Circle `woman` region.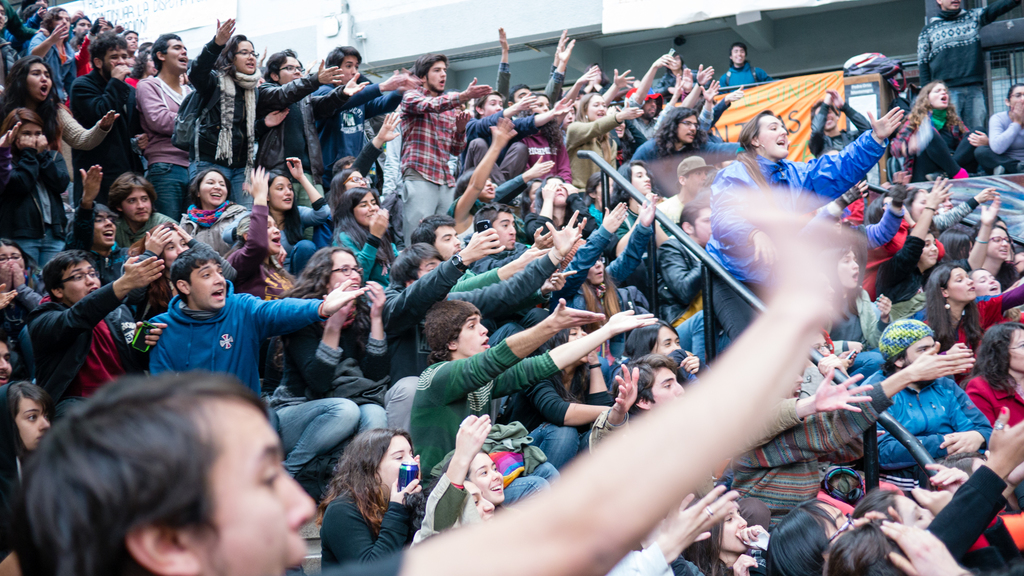
Region: Rect(965, 325, 1023, 433).
